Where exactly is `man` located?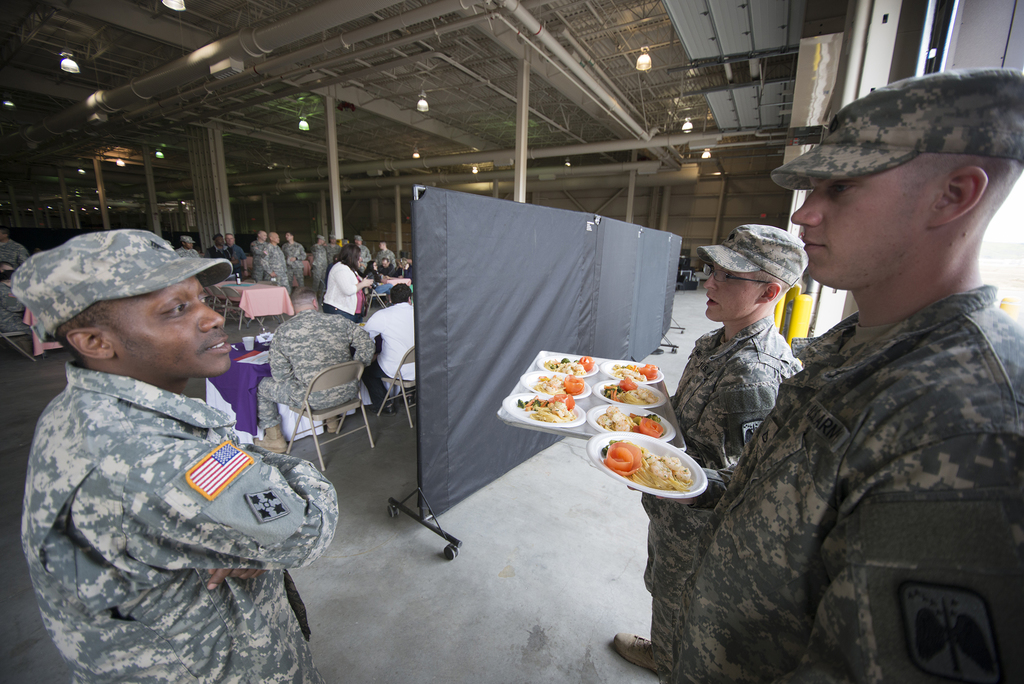
Its bounding box is pyautogui.locateOnScreen(22, 216, 342, 683).
